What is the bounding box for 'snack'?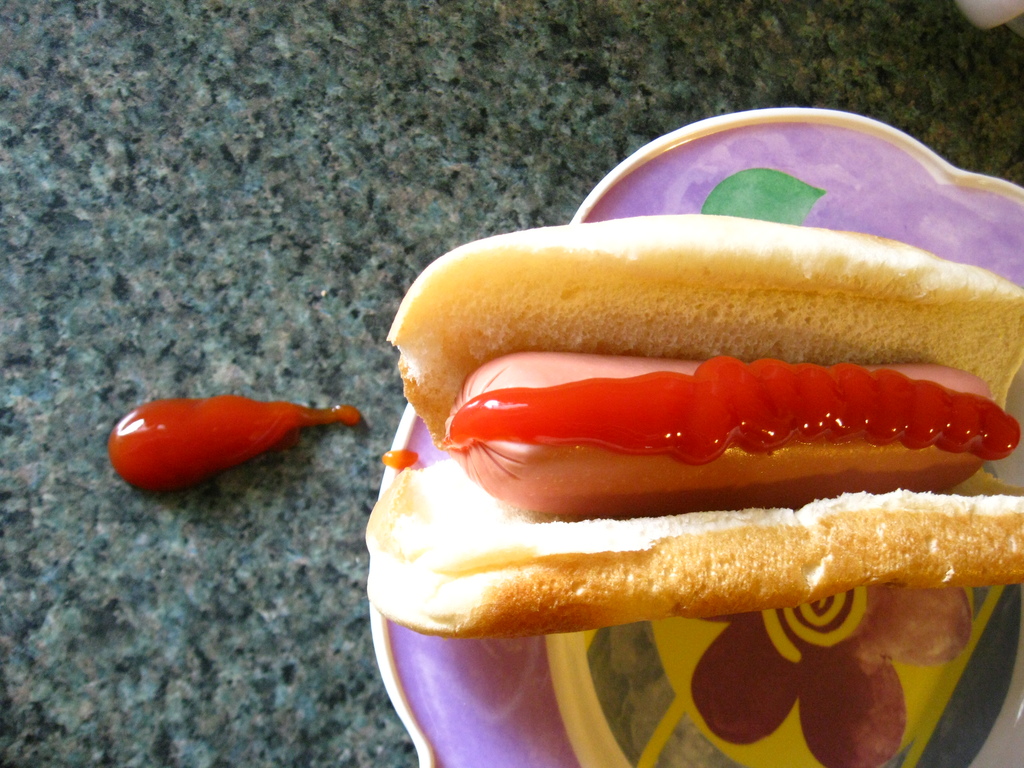
l=354, t=225, r=1023, b=588.
